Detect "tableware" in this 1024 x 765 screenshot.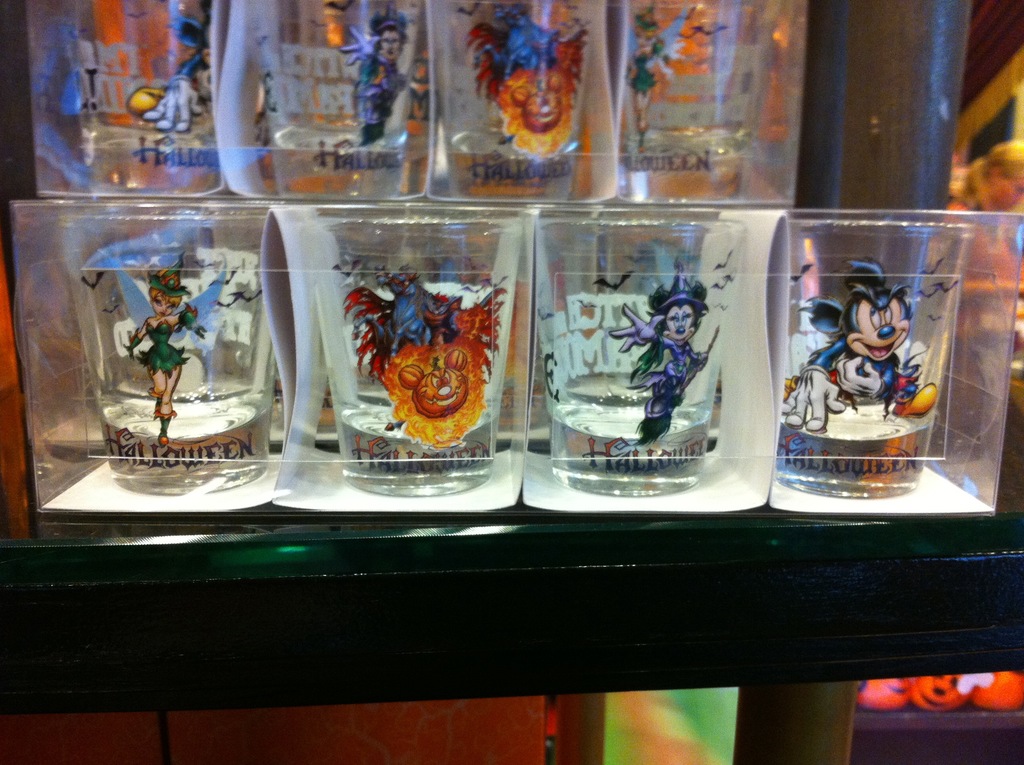
Detection: 438:0:615:234.
